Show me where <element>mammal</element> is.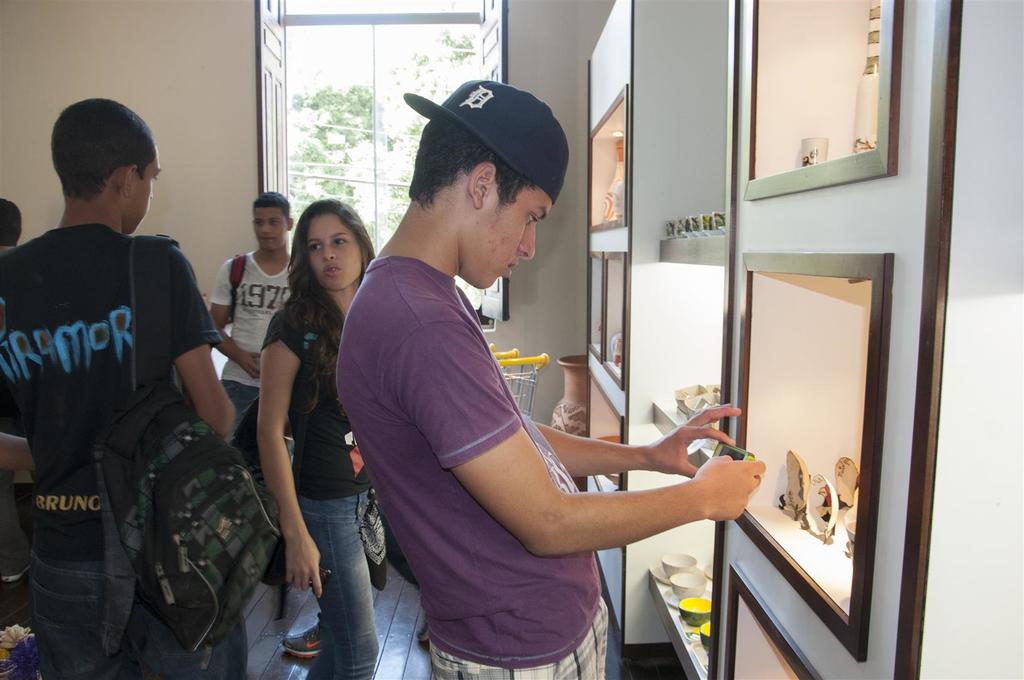
<element>mammal</element> is at {"left": 0, "top": 111, "right": 258, "bottom": 679}.
